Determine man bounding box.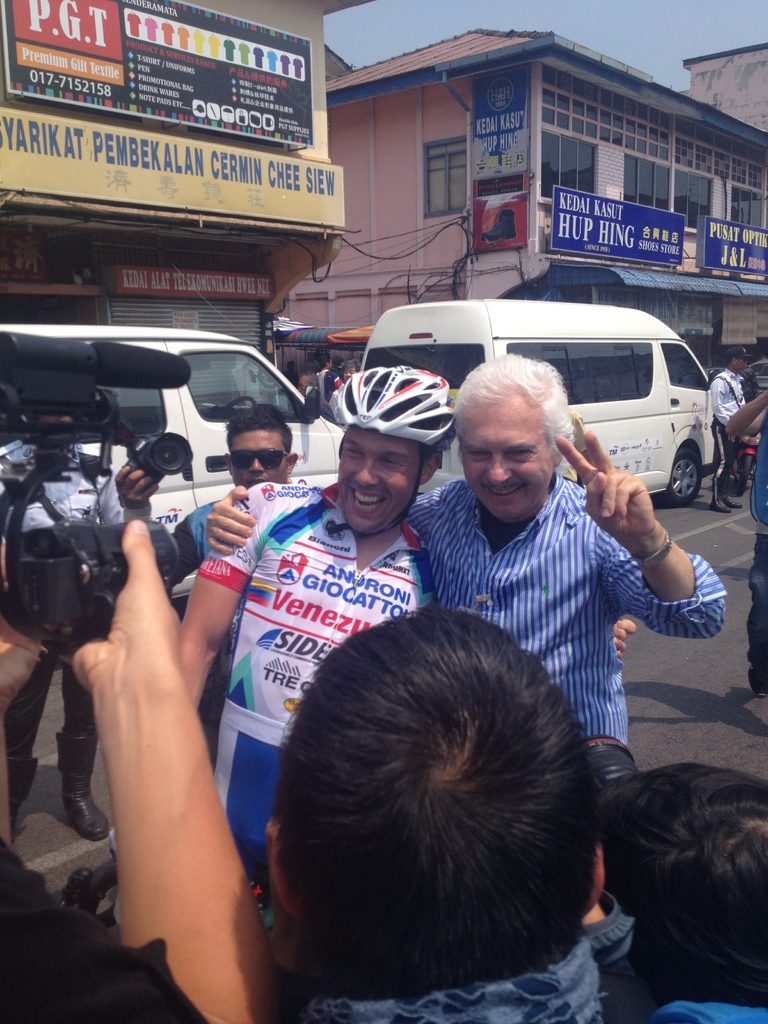
Determined: bbox=[397, 352, 717, 721].
